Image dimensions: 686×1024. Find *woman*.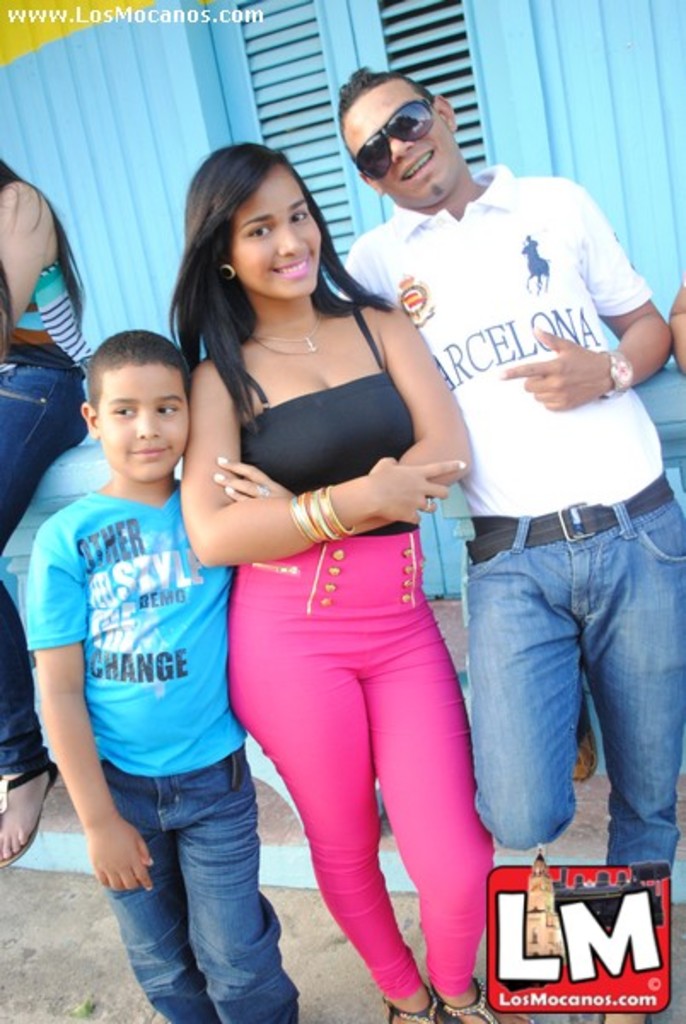
(0,152,85,886).
